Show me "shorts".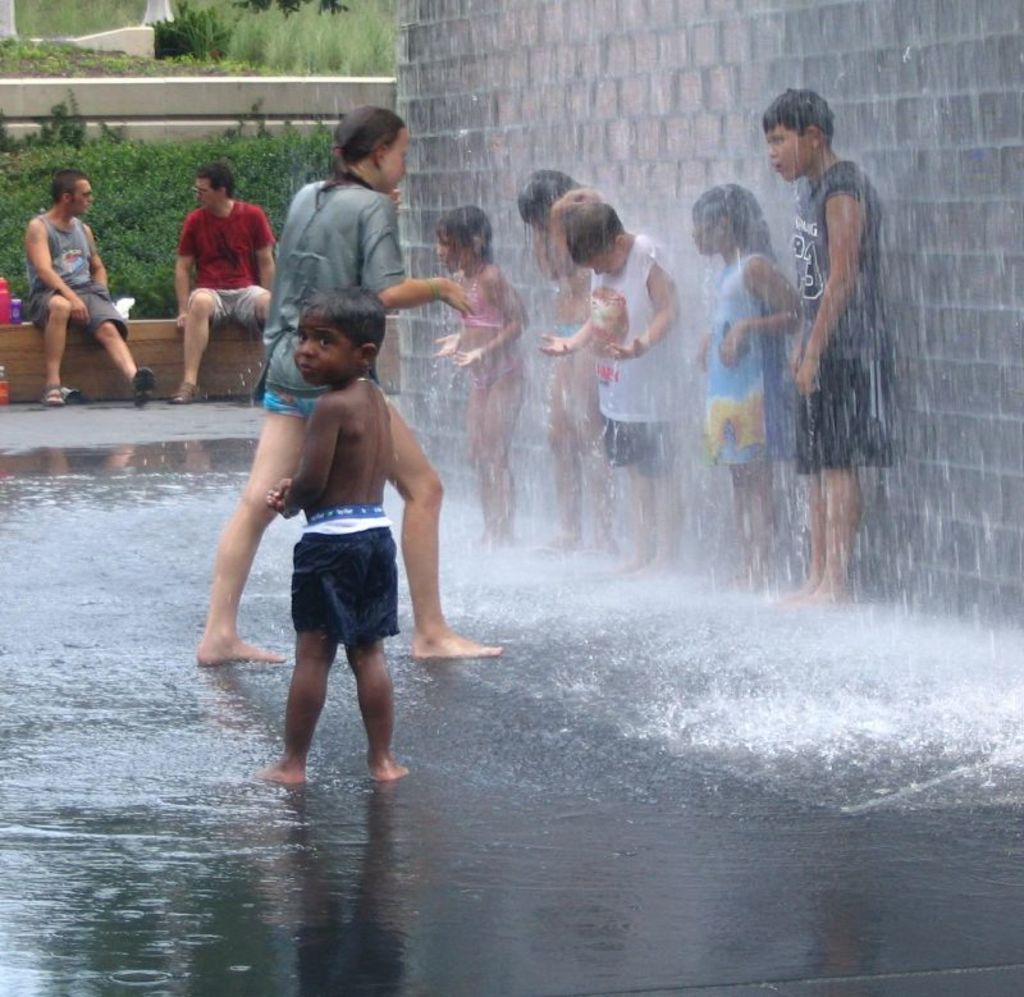
"shorts" is here: [left=29, top=284, right=125, bottom=339].
